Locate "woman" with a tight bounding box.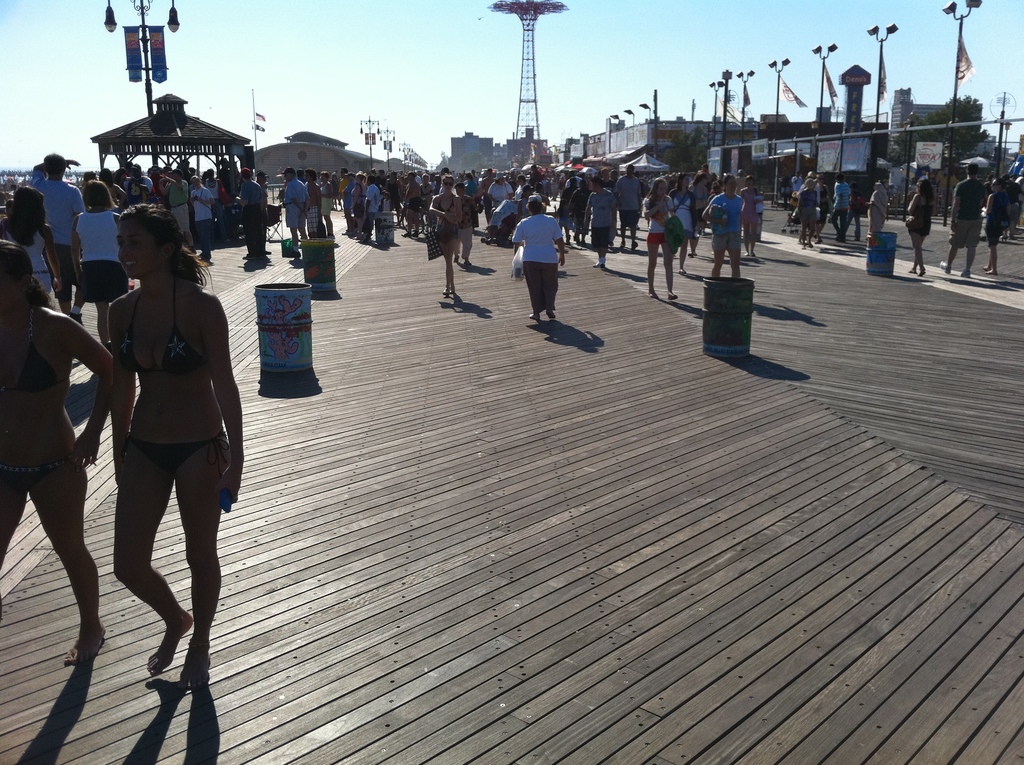
bbox=(813, 170, 835, 246).
